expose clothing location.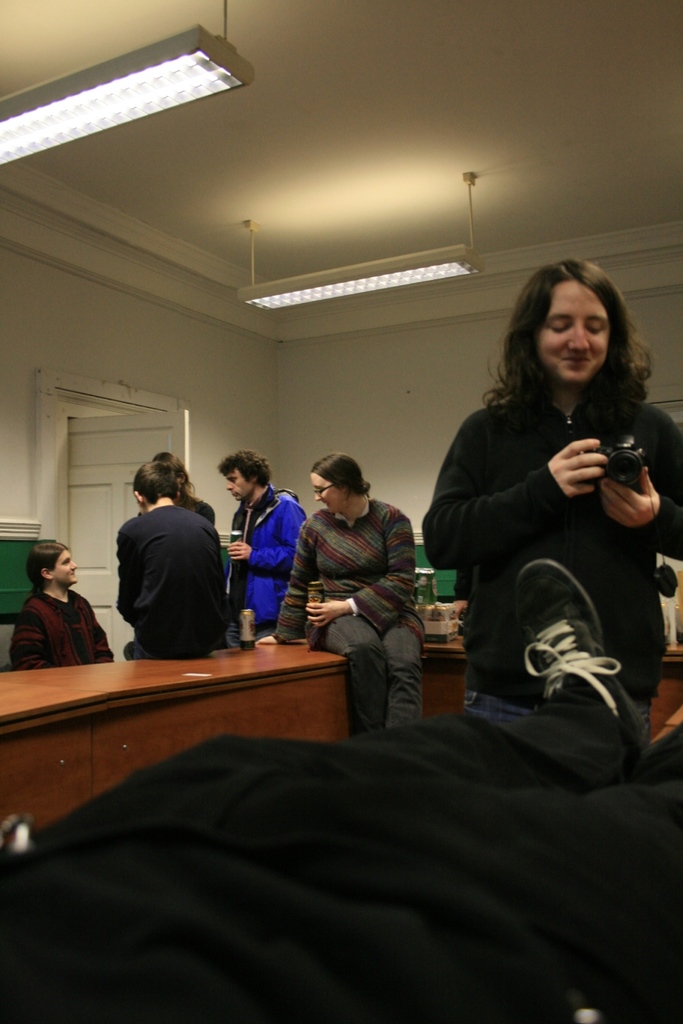
Exposed at Rect(426, 329, 672, 735).
